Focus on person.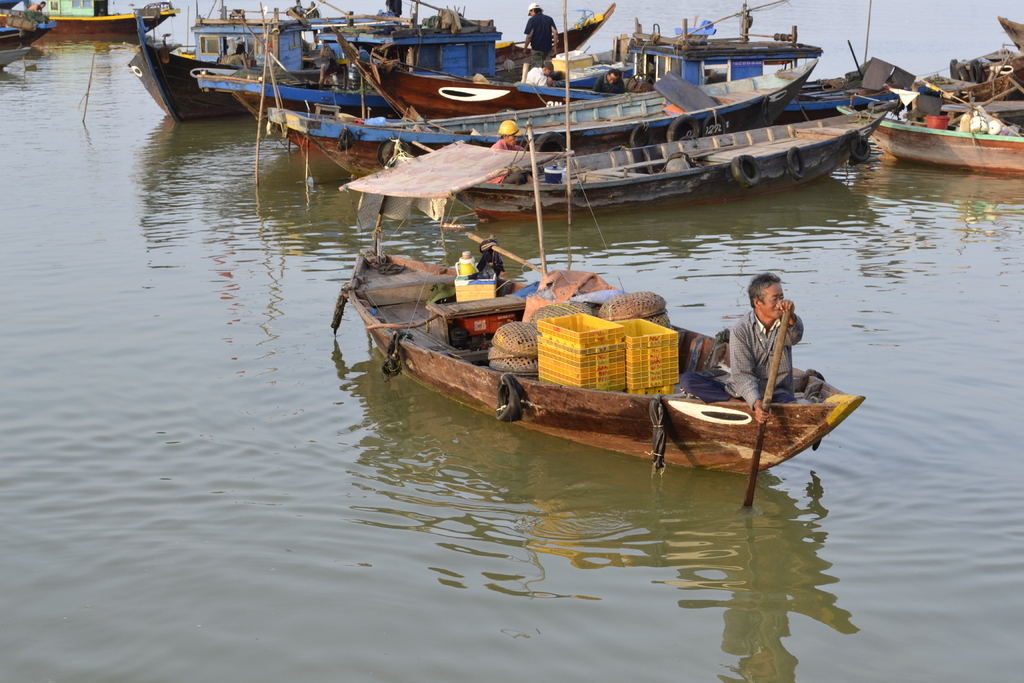
Focused at (520, 0, 564, 83).
